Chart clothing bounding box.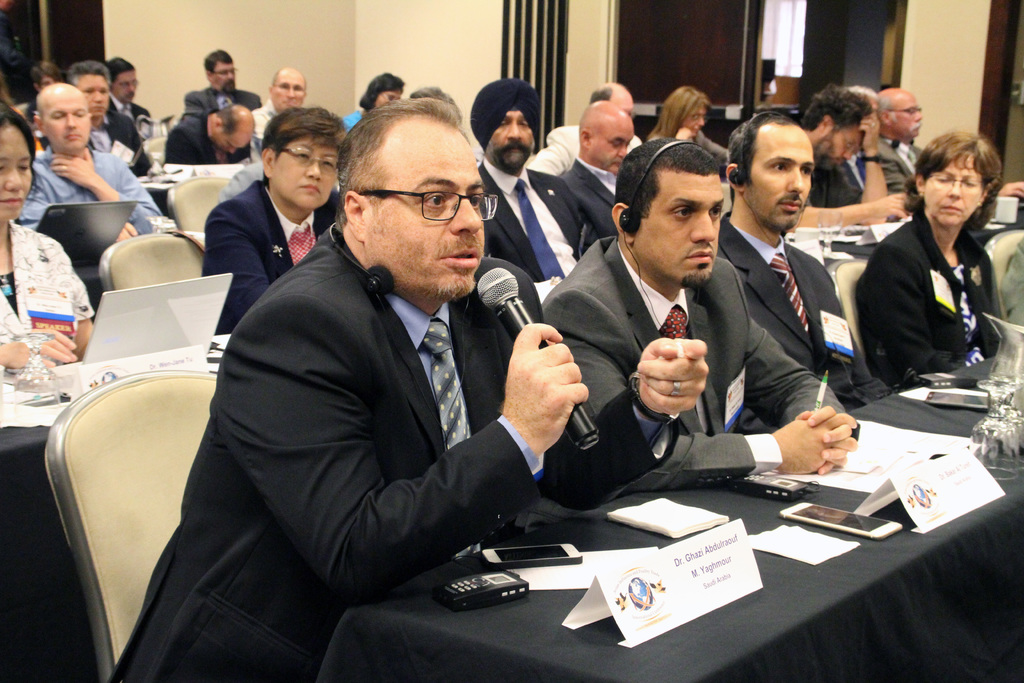
Charted: 475 172 585 277.
